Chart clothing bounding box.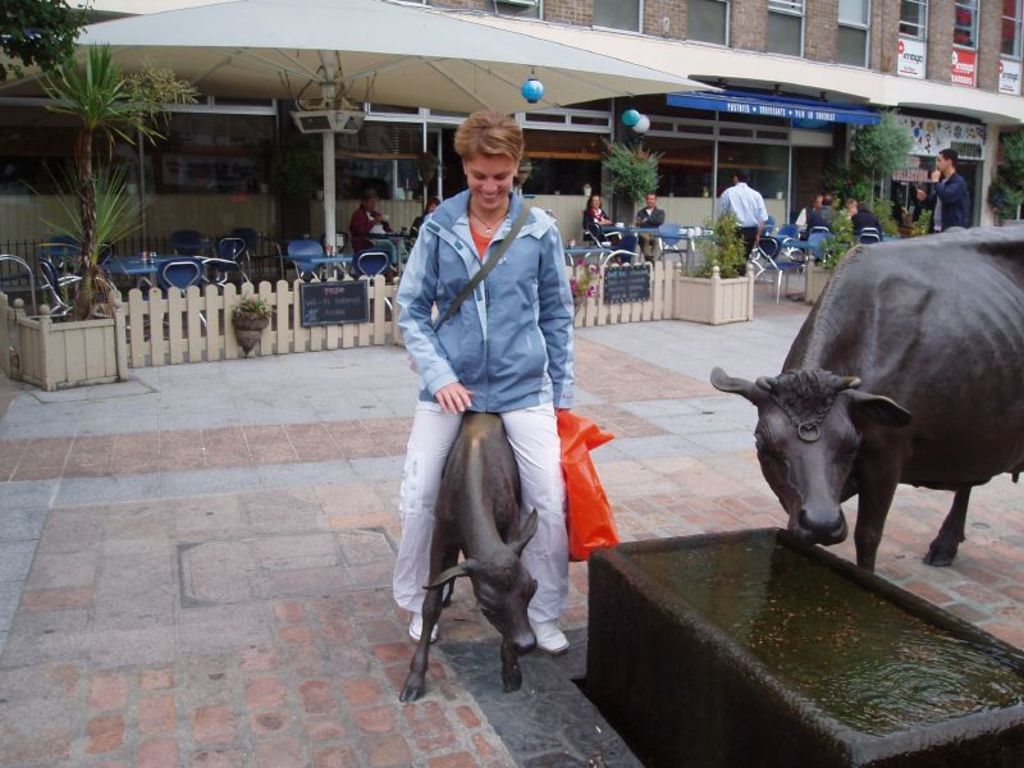
Charted: Rect(594, 197, 630, 246).
